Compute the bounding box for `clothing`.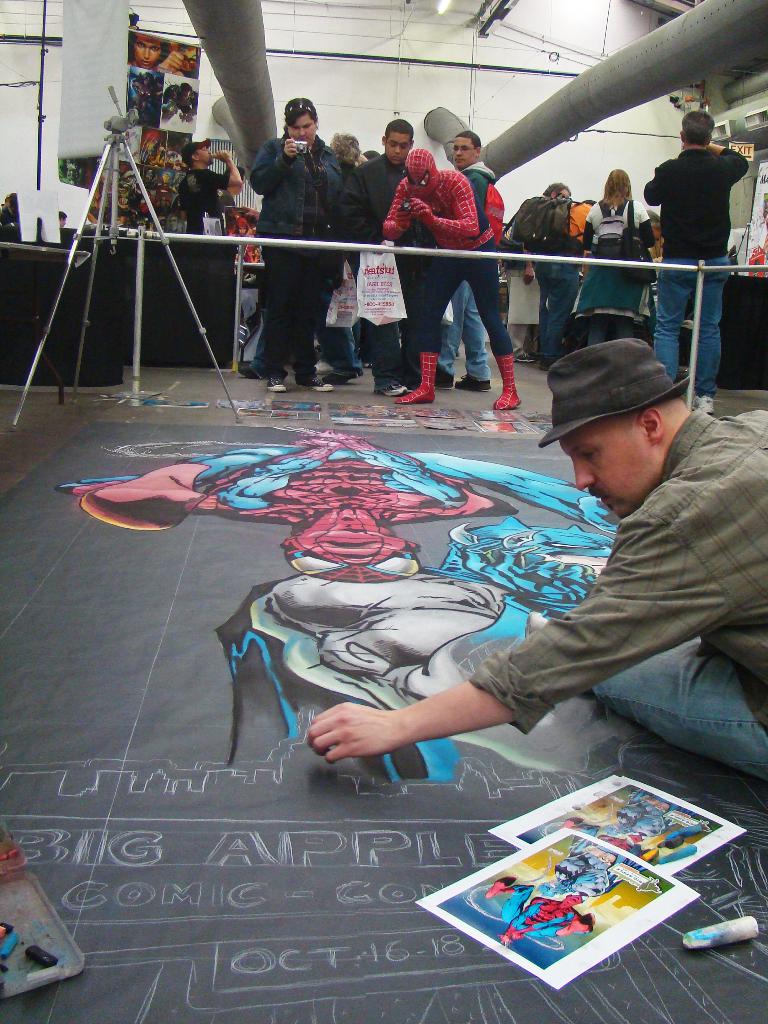
435/158/499/378.
